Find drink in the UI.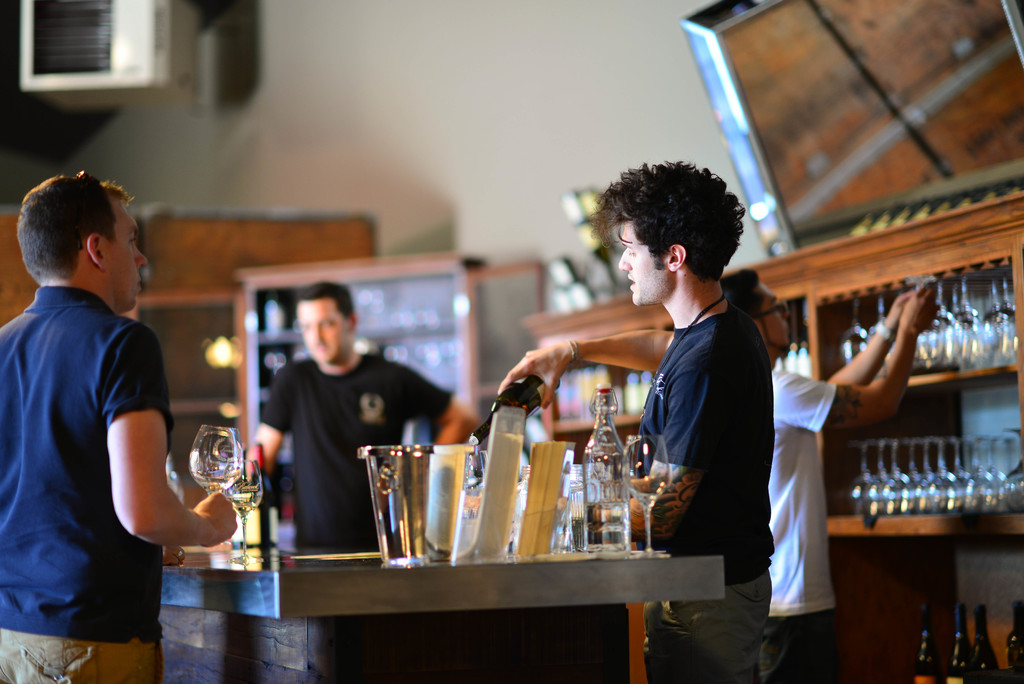
UI element at {"x1": 223, "y1": 488, "x2": 262, "y2": 521}.
